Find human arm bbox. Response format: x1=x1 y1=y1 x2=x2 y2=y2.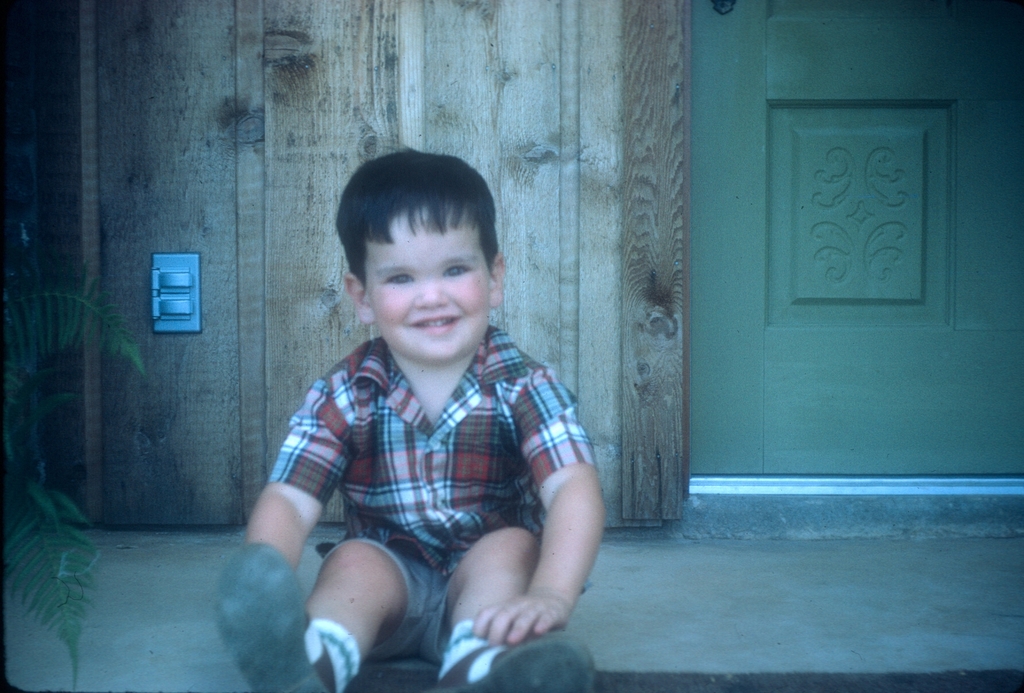
x1=455 y1=404 x2=604 y2=683.
